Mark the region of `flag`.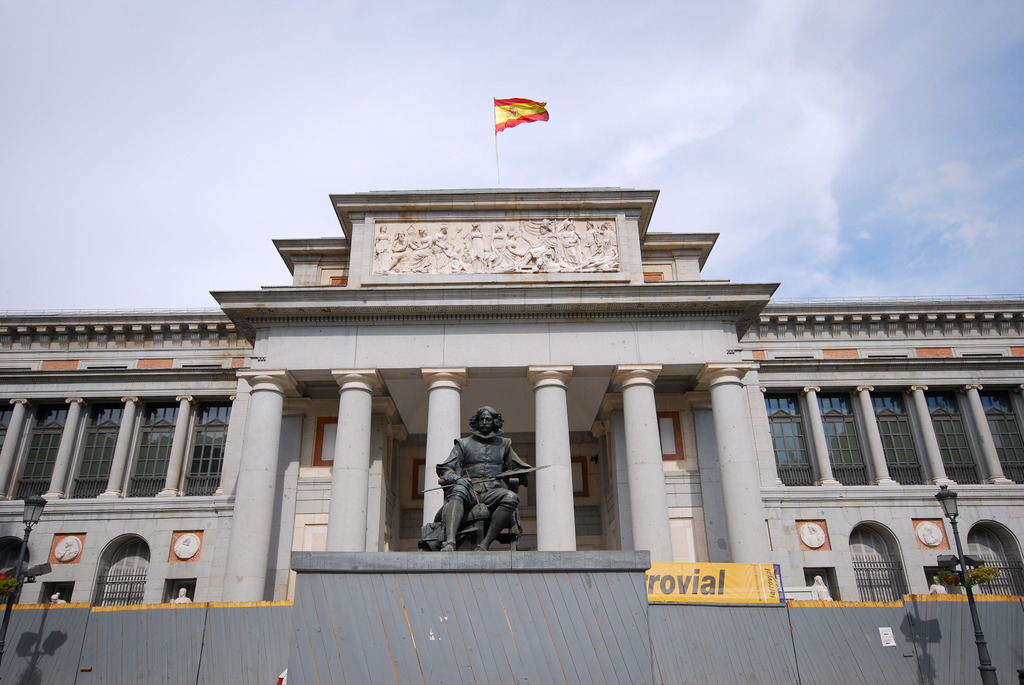
Region: [483,96,568,151].
